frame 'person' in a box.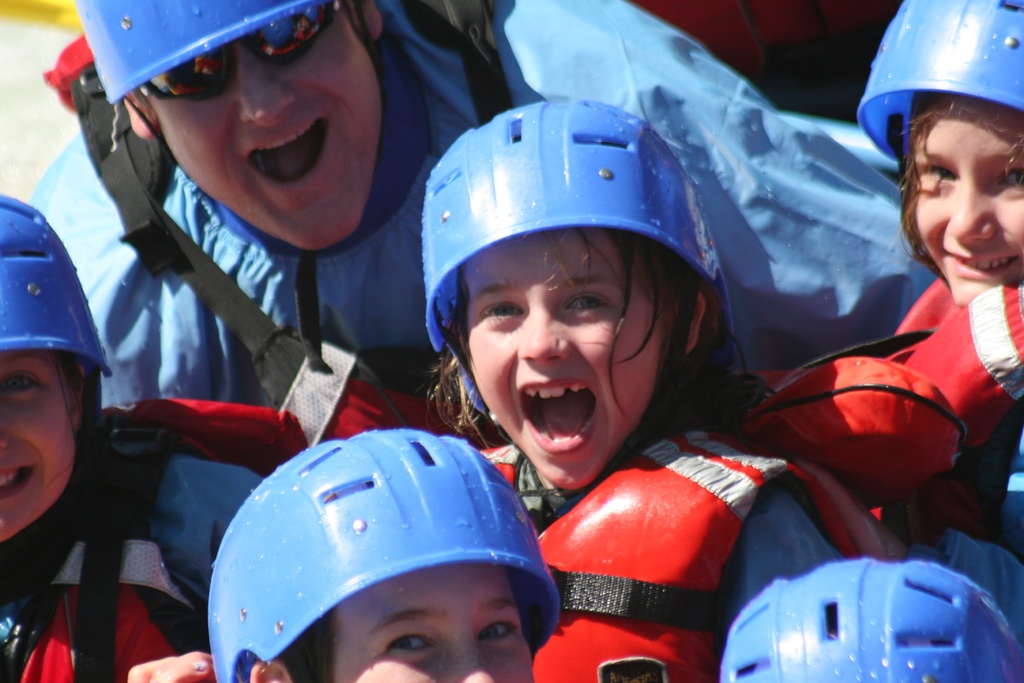
x1=803 y1=0 x2=1020 y2=513.
